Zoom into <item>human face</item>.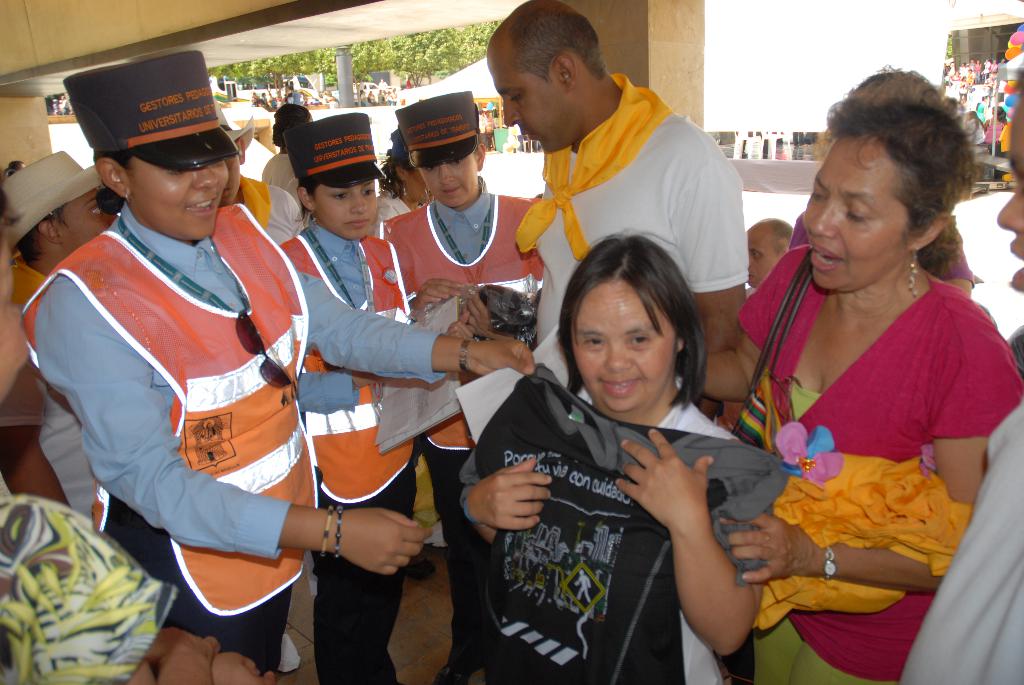
Zoom target: box(566, 278, 685, 414).
